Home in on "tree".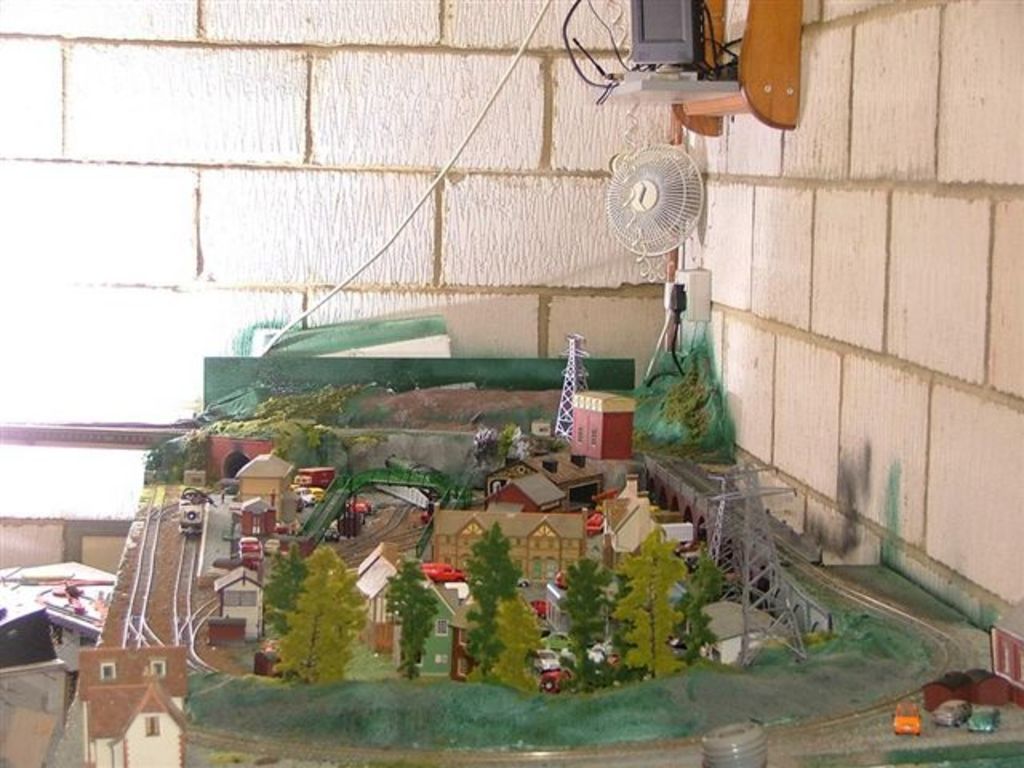
Homed in at locate(381, 560, 435, 678).
